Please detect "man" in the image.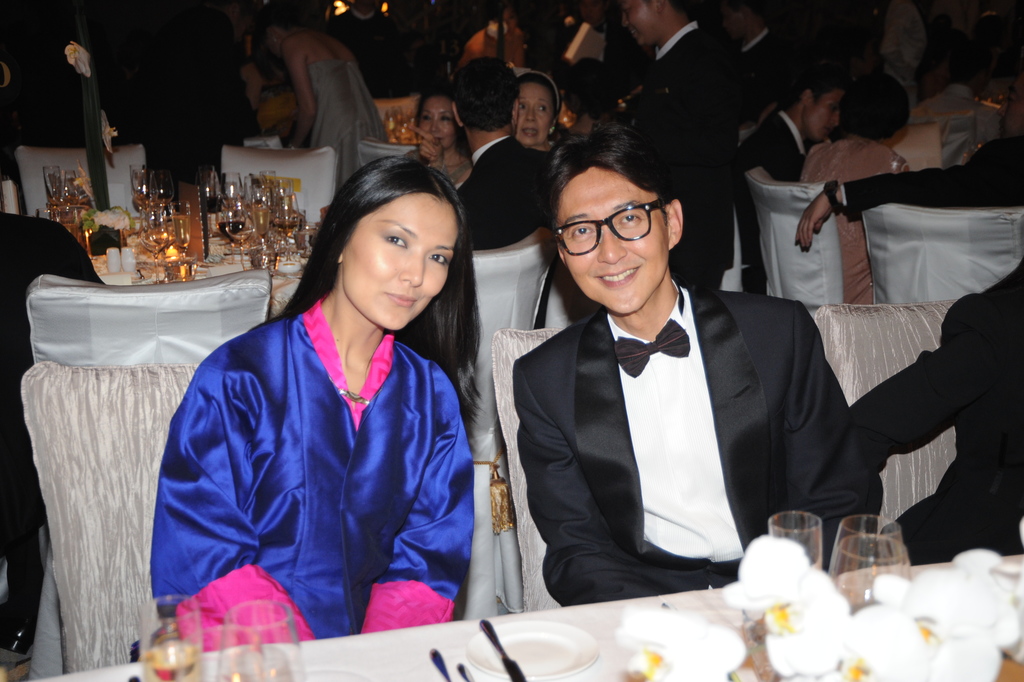
x1=599, y1=0, x2=738, y2=278.
